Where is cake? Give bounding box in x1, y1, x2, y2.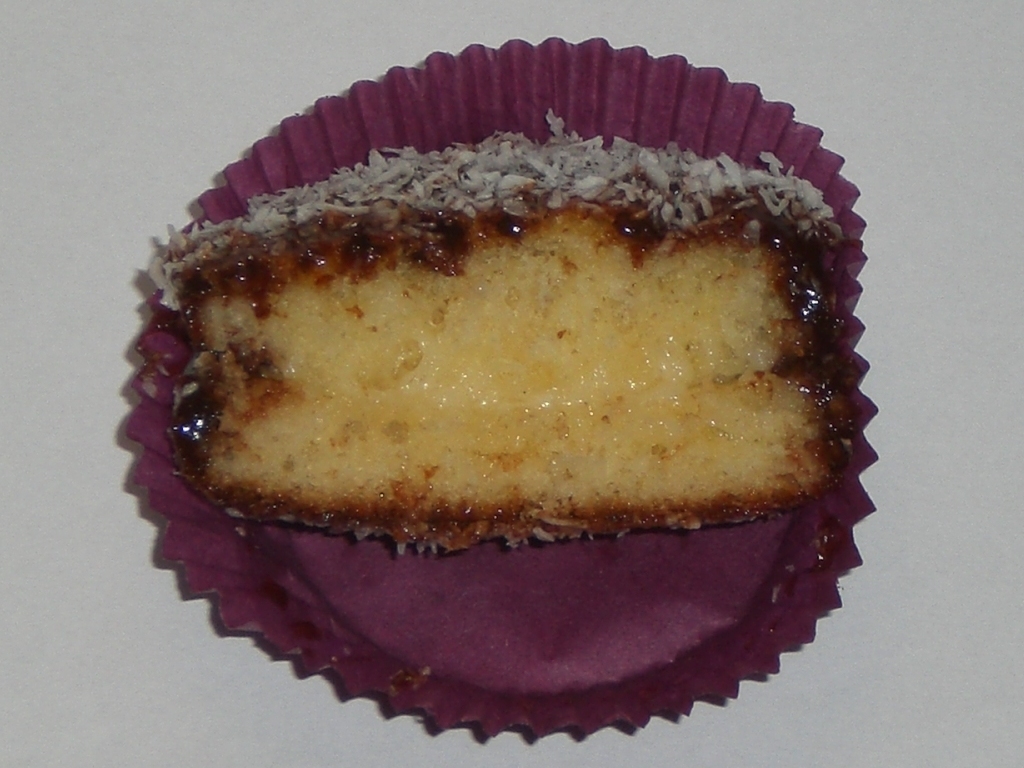
147, 132, 839, 556.
